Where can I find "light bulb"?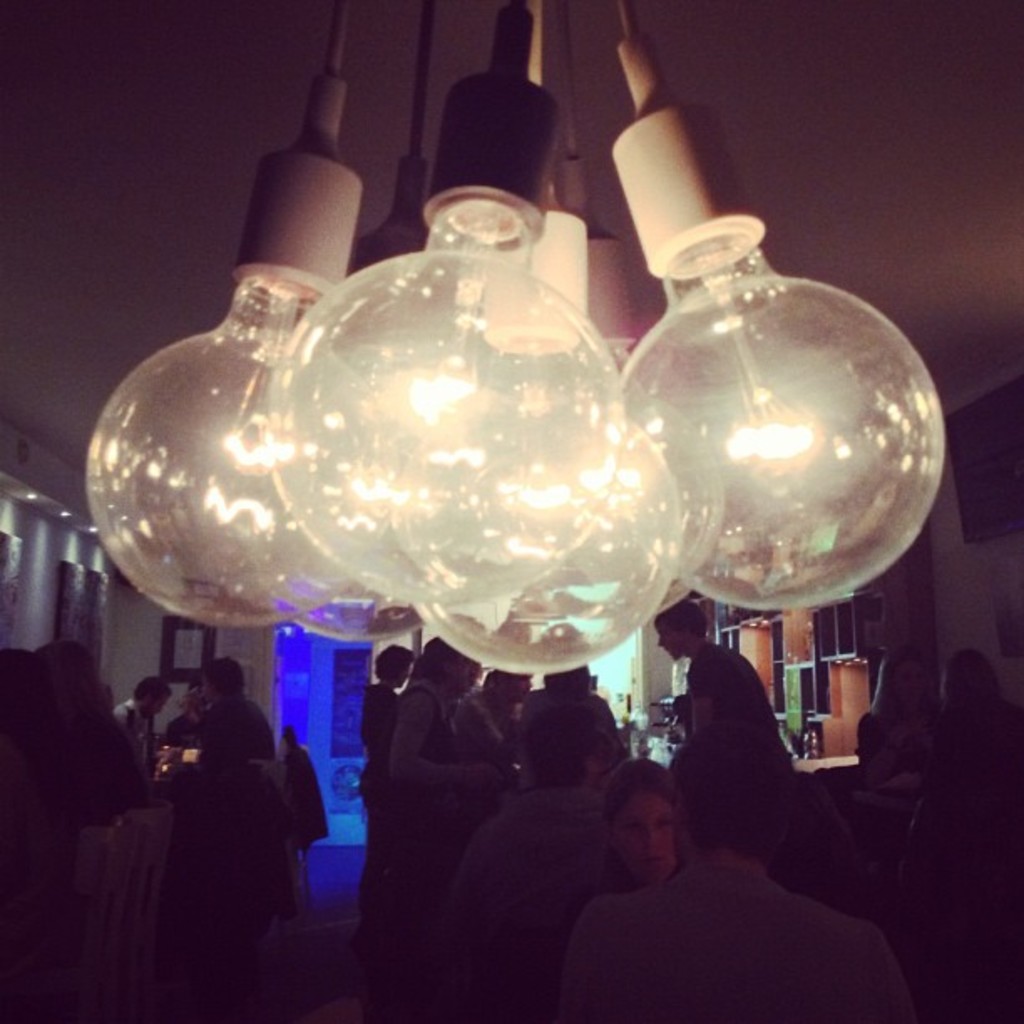
You can find it at pyautogui.locateOnScreen(358, 149, 423, 278).
